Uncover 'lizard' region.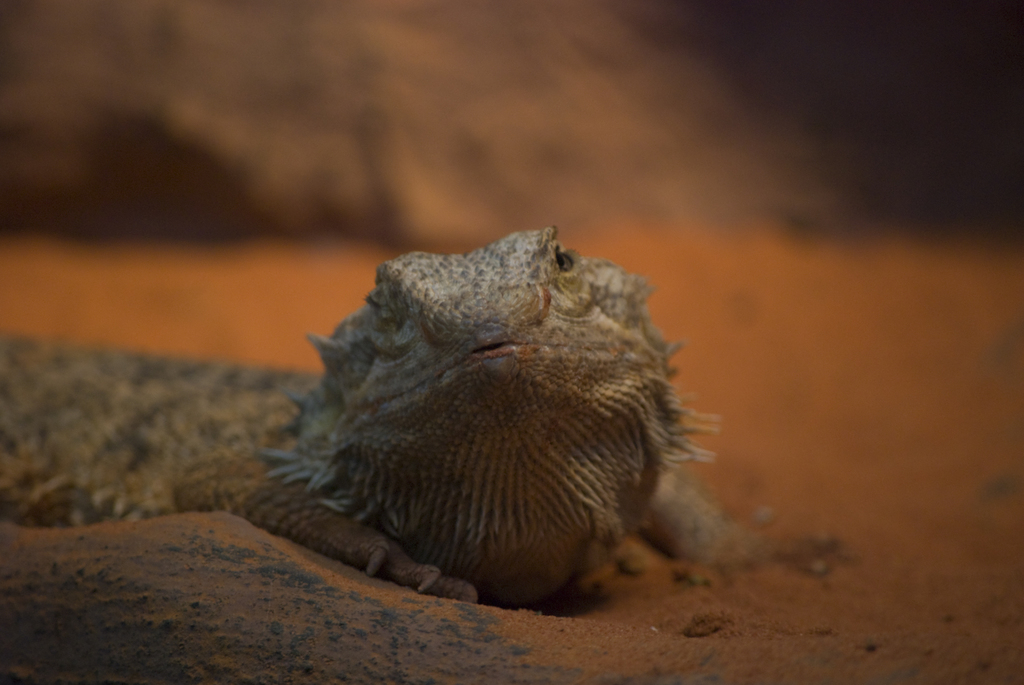
Uncovered: crop(1, 229, 807, 603).
